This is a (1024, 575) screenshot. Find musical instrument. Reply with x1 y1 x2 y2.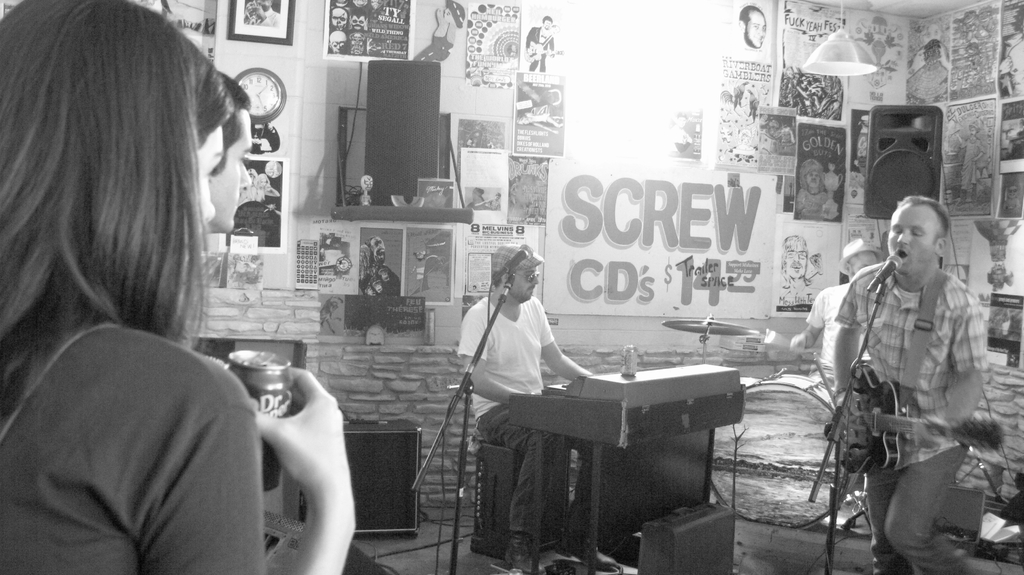
835 353 999 477.
